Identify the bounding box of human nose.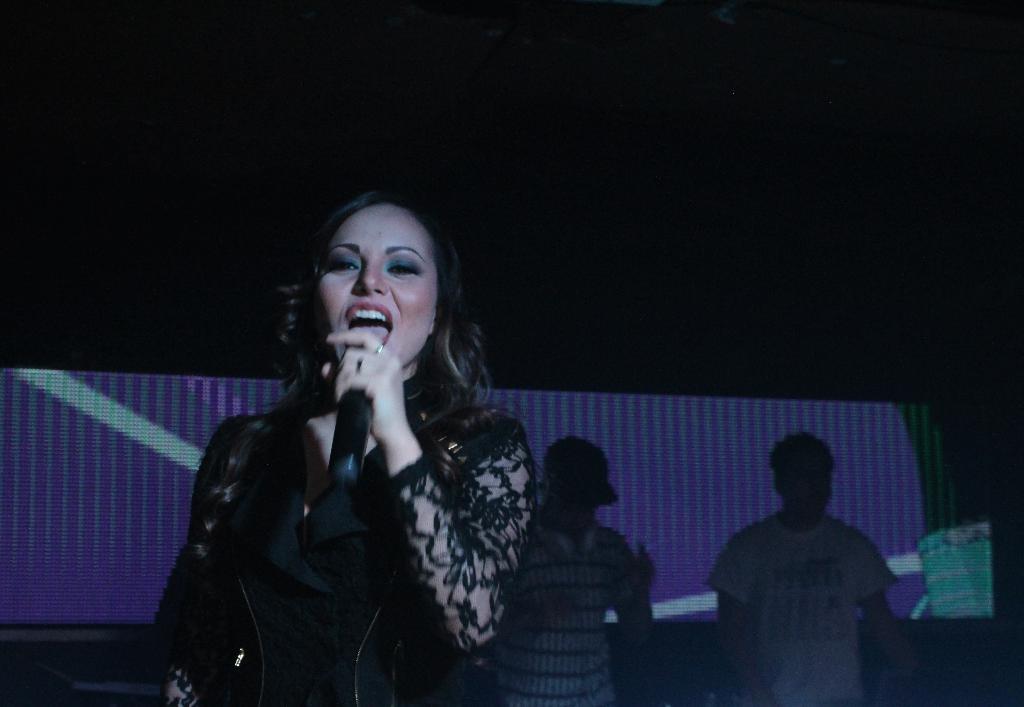
bbox=(350, 258, 389, 297).
